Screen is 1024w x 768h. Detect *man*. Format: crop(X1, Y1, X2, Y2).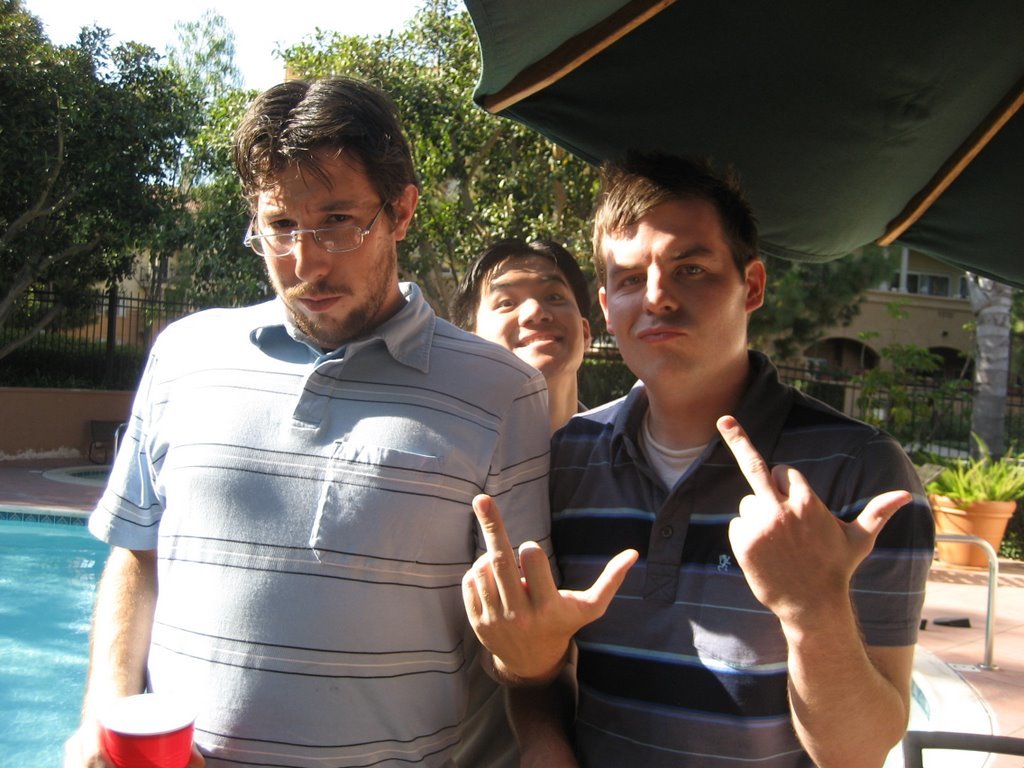
crop(450, 235, 595, 433).
